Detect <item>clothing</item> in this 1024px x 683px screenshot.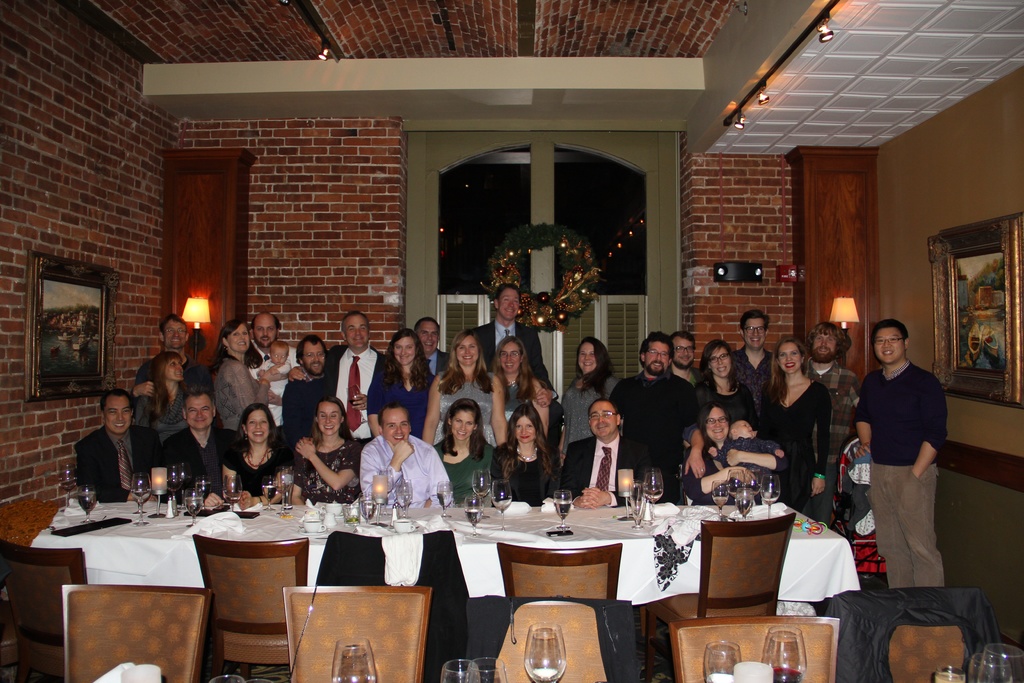
Detection: x1=247 y1=331 x2=308 y2=427.
